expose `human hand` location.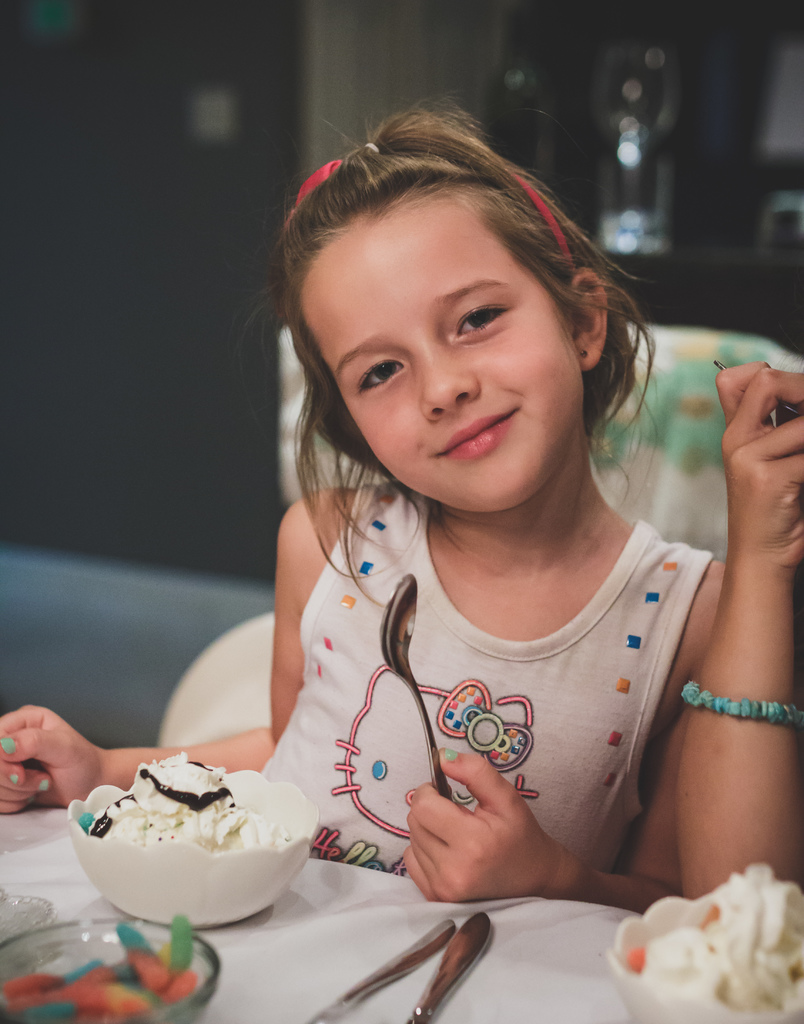
Exposed at [4,694,126,813].
